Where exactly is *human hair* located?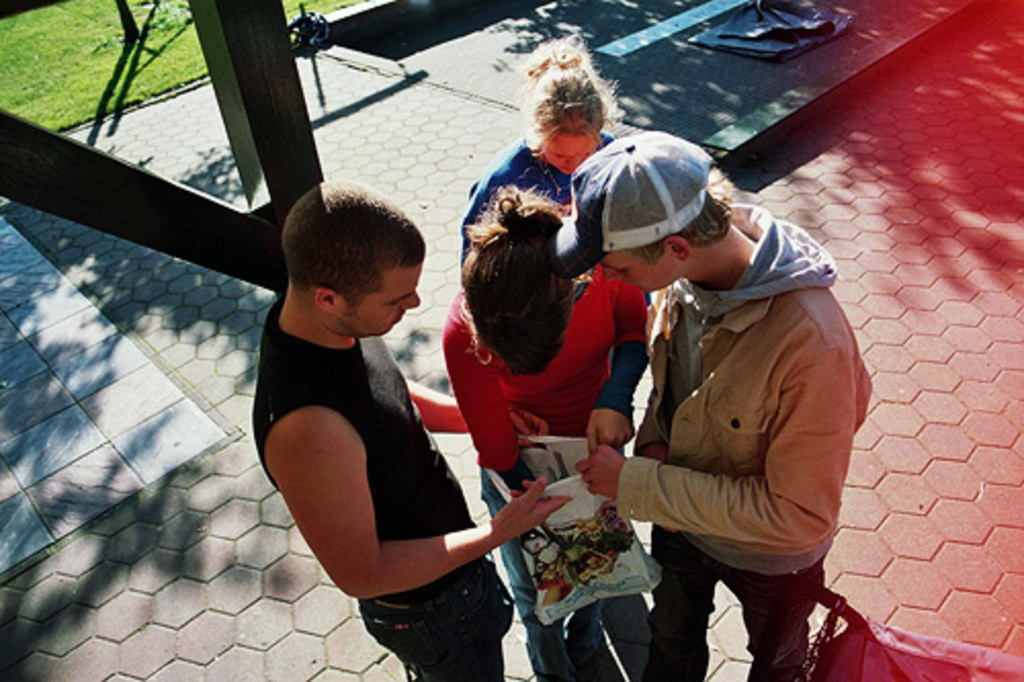
Its bounding box is Rect(633, 172, 735, 266).
